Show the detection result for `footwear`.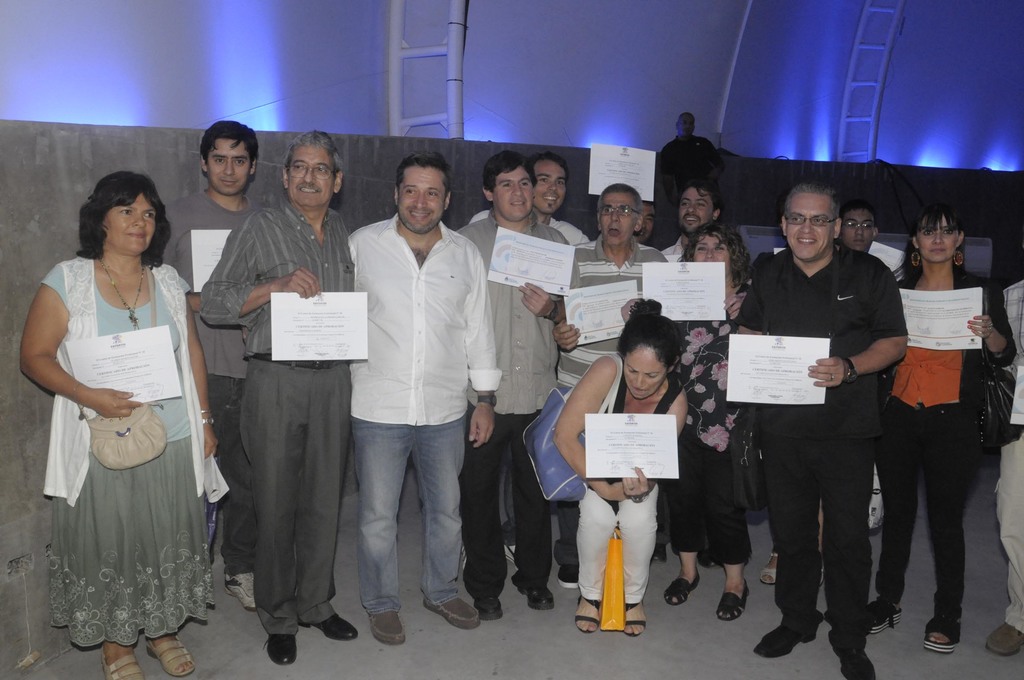
rect(263, 631, 296, 670).
